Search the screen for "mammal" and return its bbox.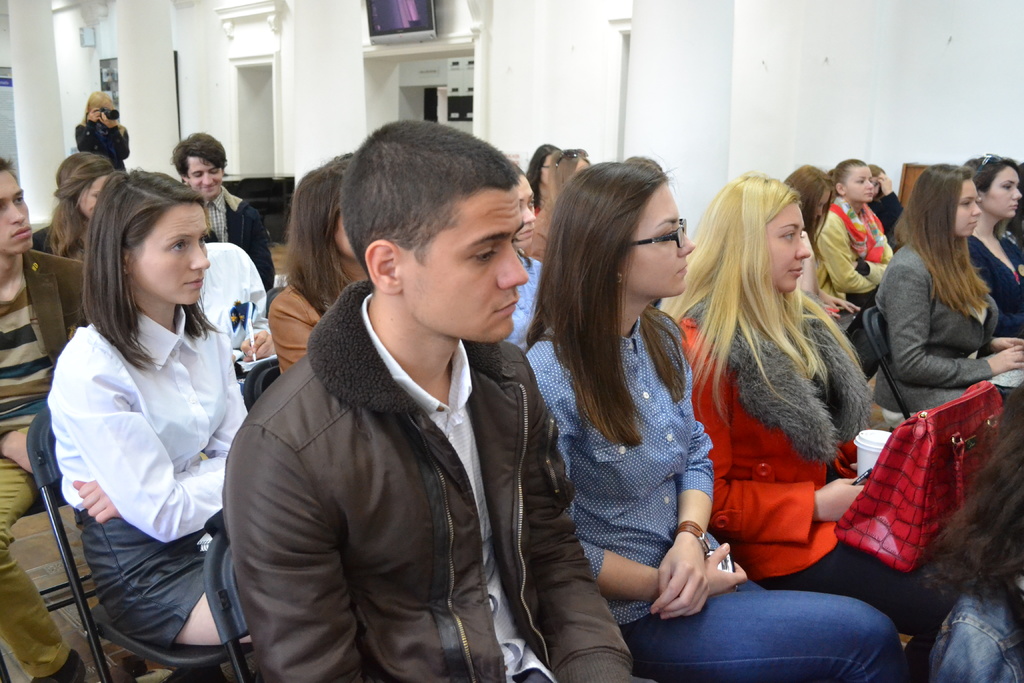
Found: region(963, 155, 1023, 342).
